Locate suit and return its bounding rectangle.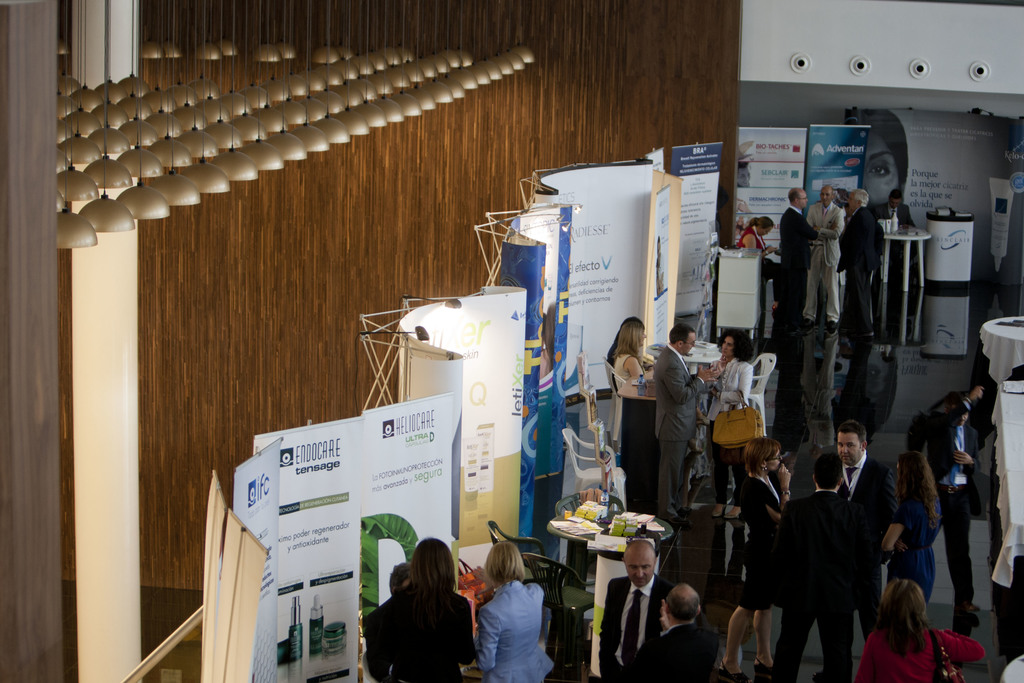
802, 195, 836, 319.
